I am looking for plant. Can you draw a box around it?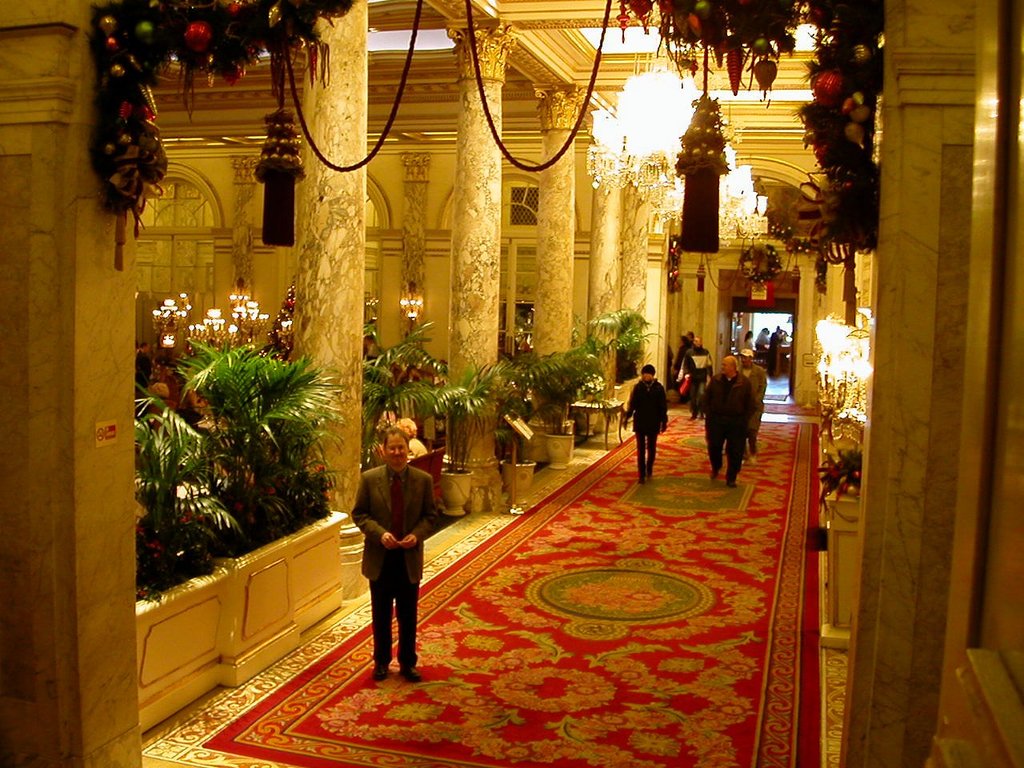
Sure, the bounding box is box(578, 296, 662, 384).
